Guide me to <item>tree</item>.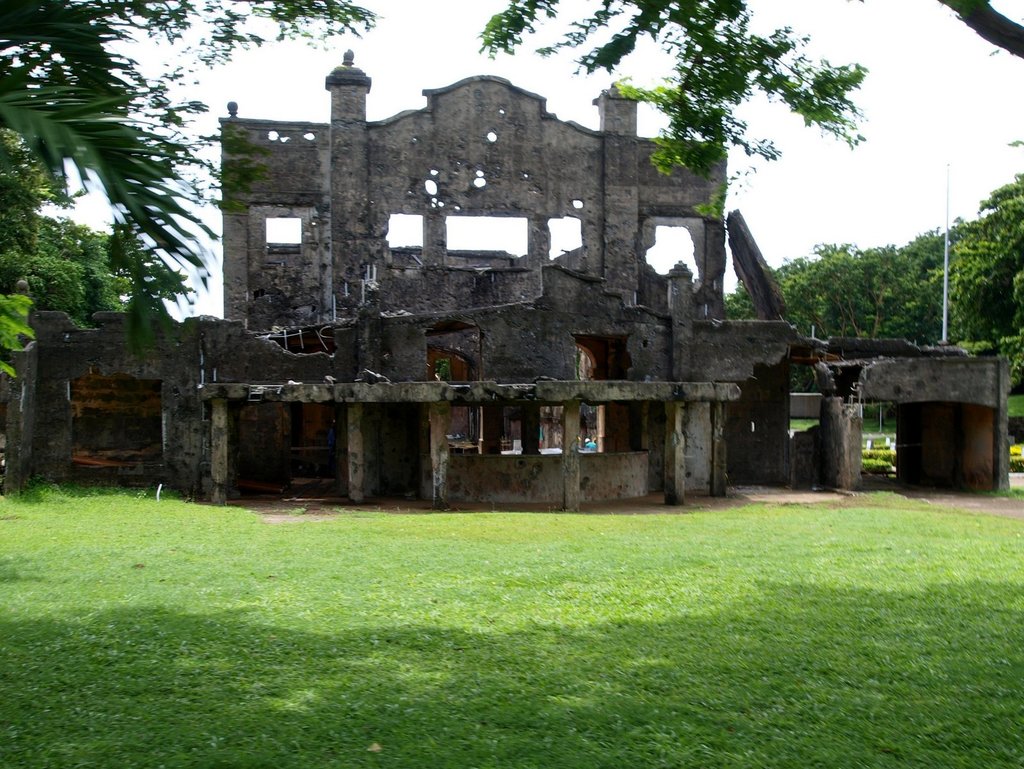
Guidance: (458, 0, 898, 225).
